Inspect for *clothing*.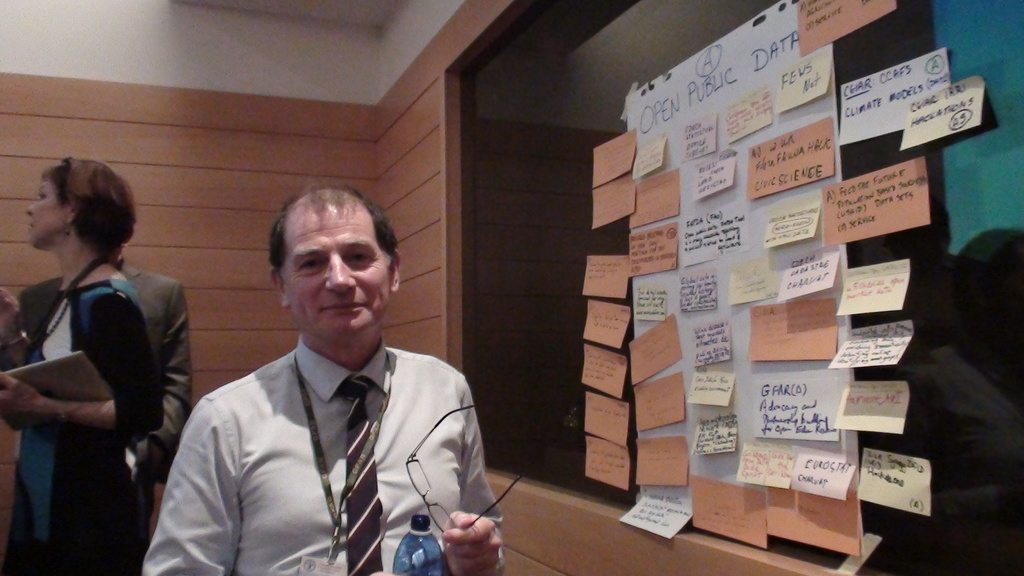
Inspection: [9,275,190,464].
